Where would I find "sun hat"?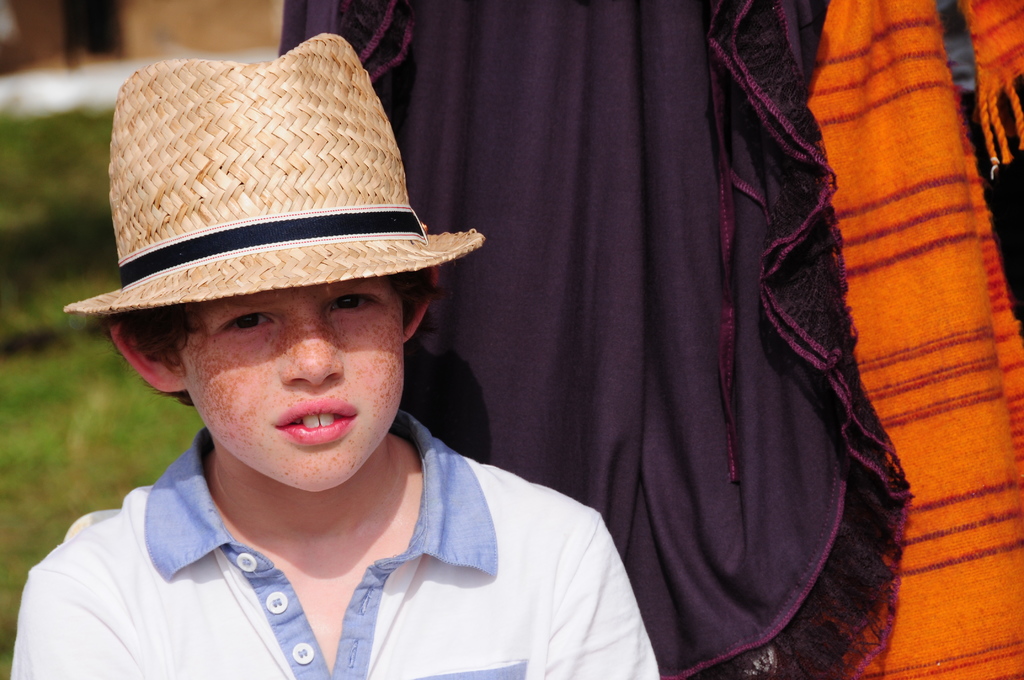
At 63 28 485 313.
